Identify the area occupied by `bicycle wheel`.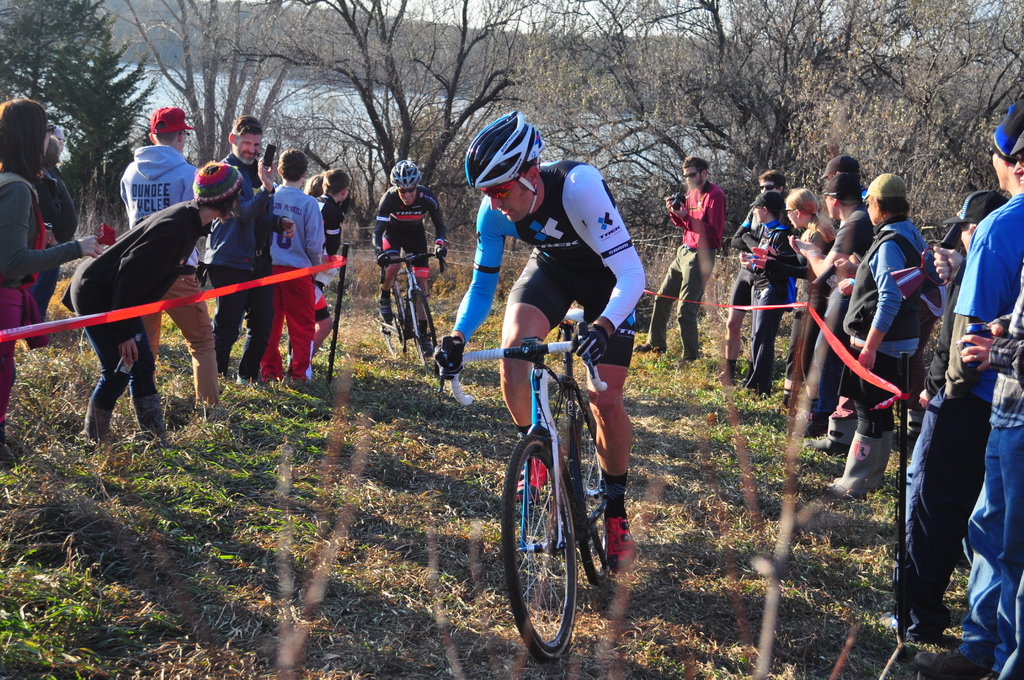
Area: [x1=572, y1=404, x2=612, y2=593].
